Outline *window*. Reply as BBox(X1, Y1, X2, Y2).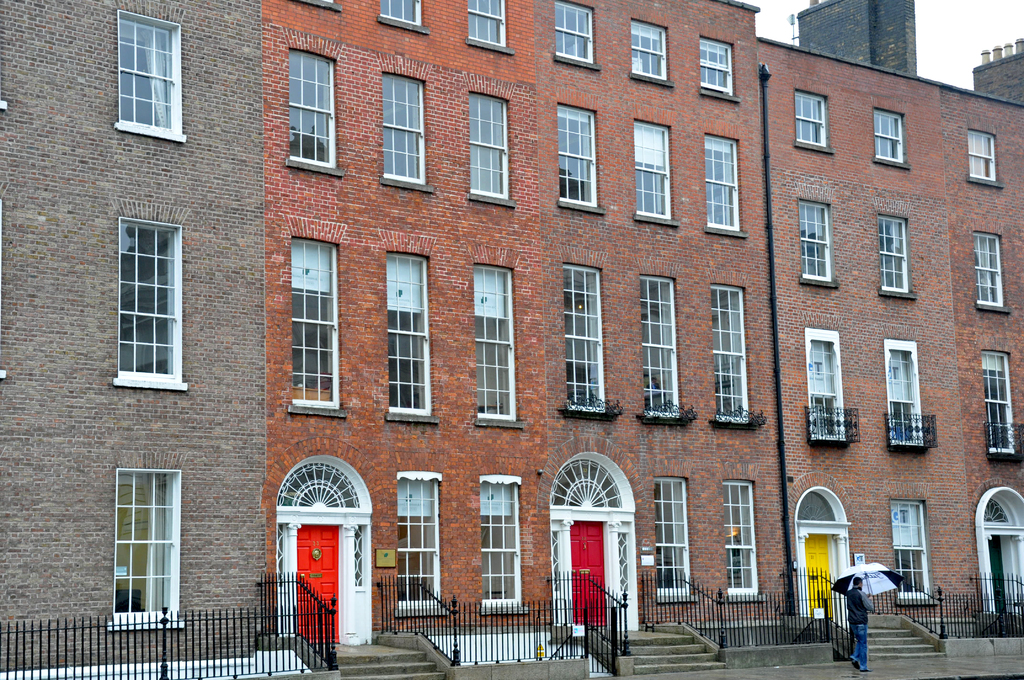
BBox(388, 255, 430, 413).
